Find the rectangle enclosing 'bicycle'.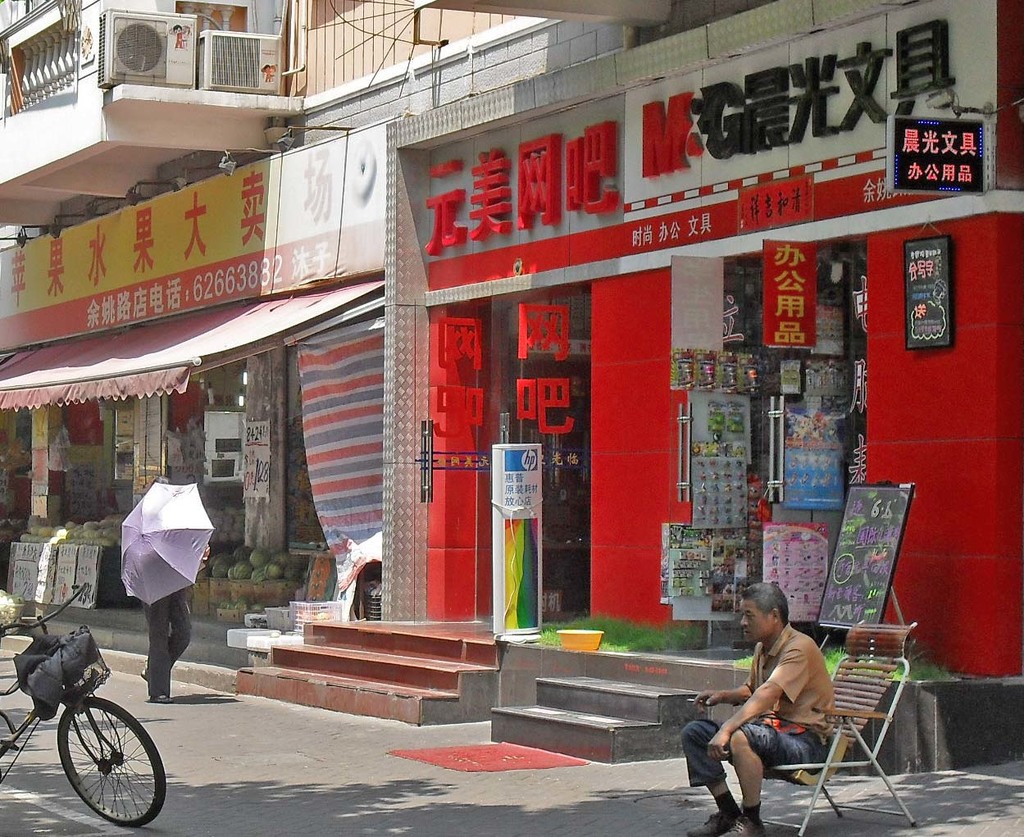
(0, 582, 165, 828).
